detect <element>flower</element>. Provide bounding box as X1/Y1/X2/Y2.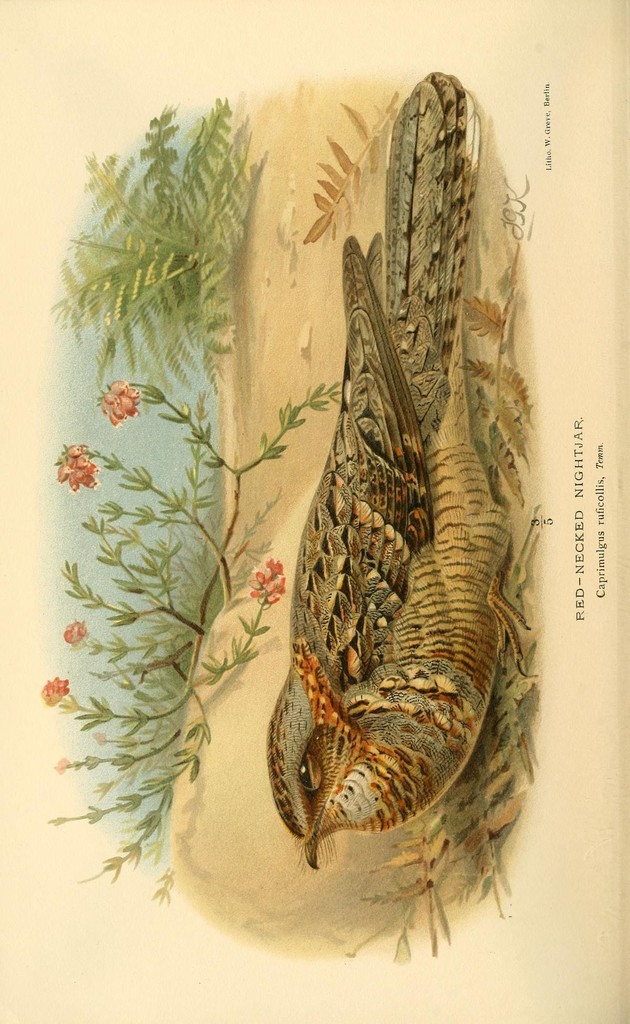
38/673/74/706.
